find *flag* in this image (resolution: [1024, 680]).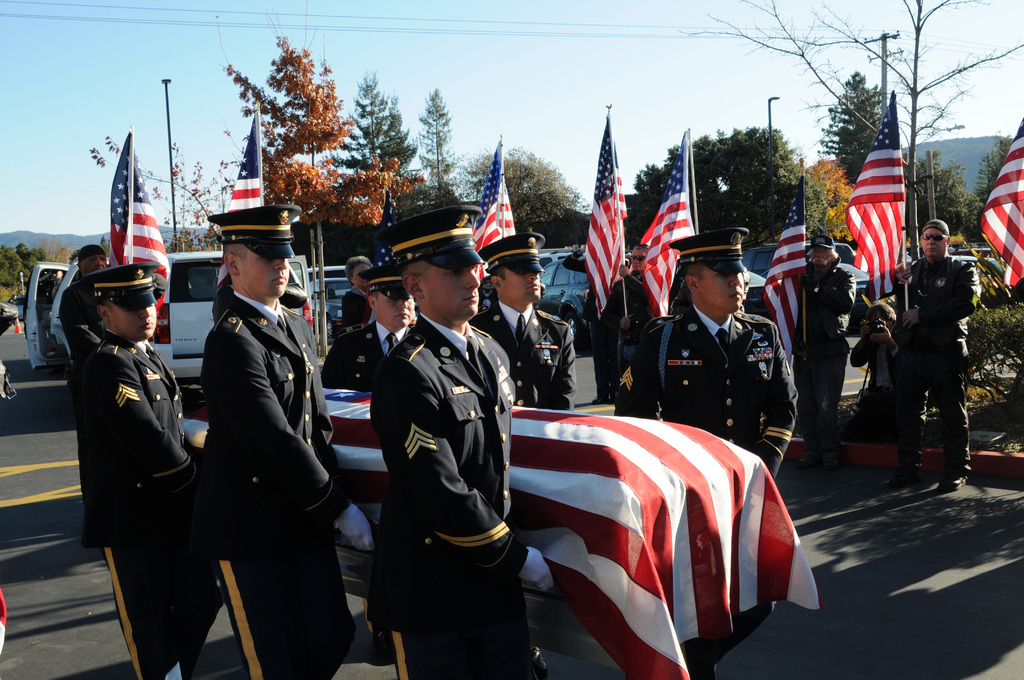
bbox=[223, 97, 276, 226].
